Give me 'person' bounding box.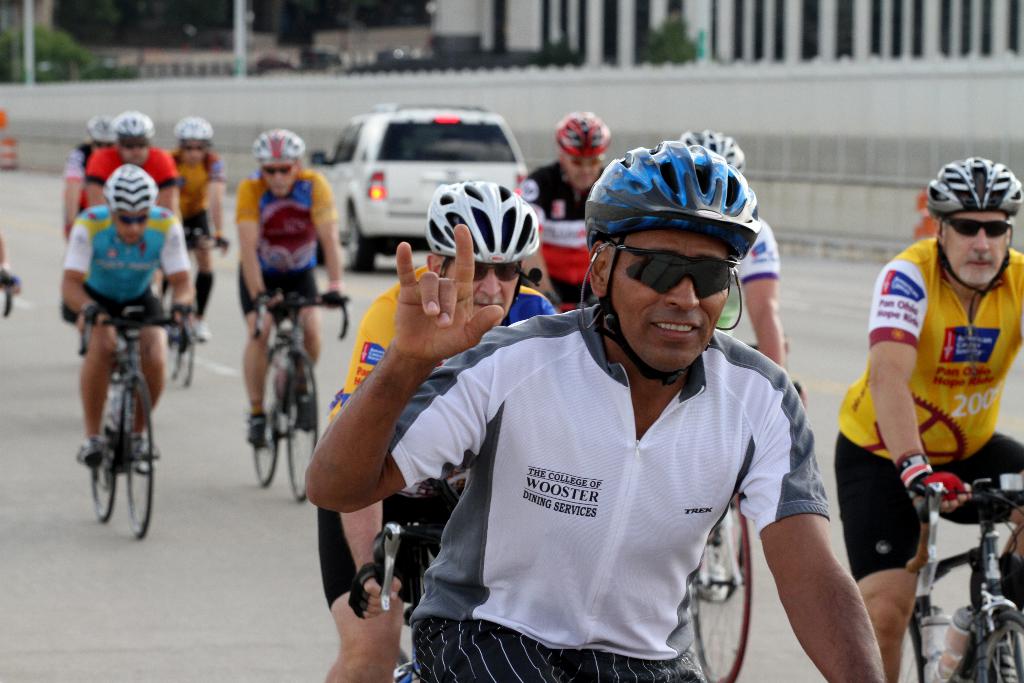
<region>83, 115, 176, 224</region>.
